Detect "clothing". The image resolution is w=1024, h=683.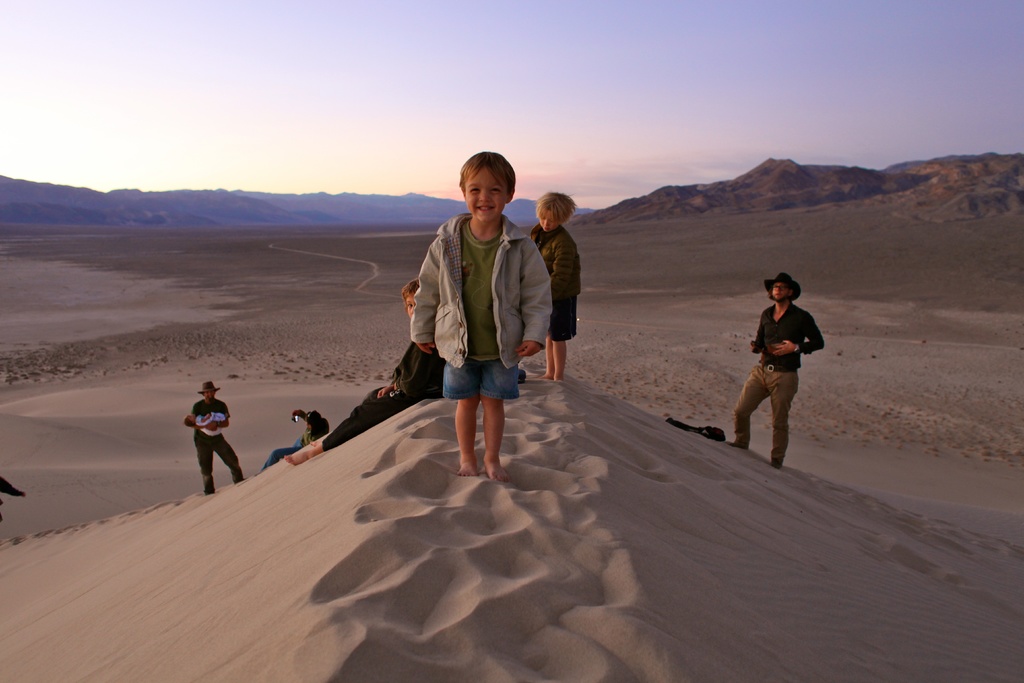
(726,301,821,460).
